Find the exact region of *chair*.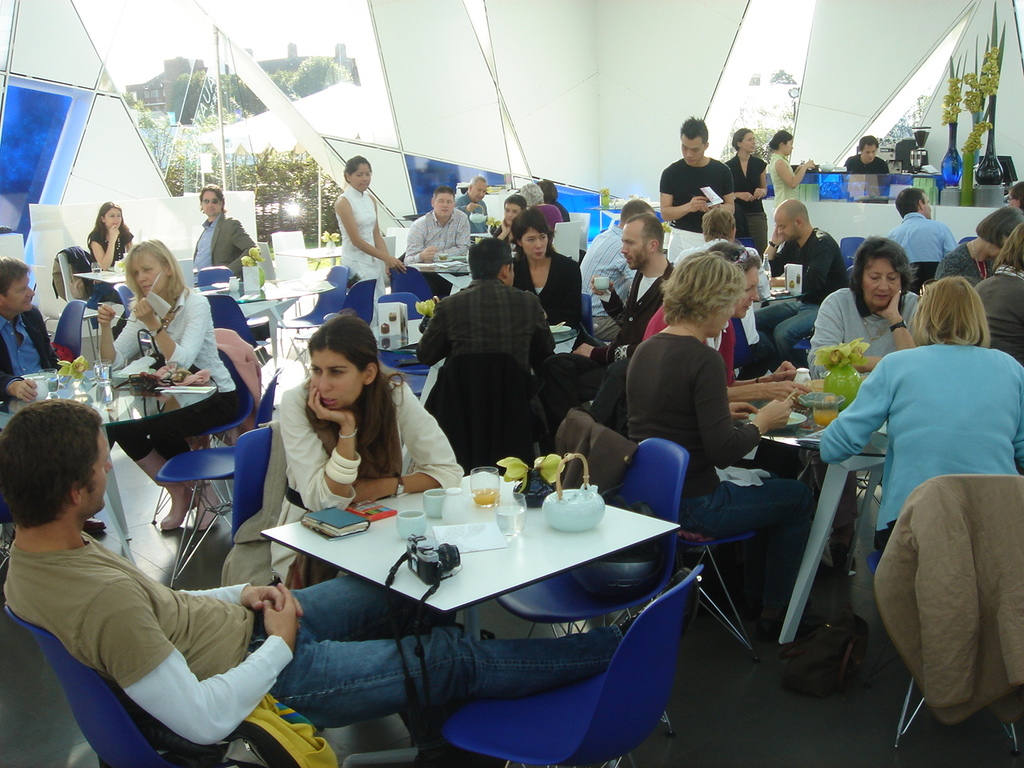
Exact region: locate(226, 422, 350, 598).
